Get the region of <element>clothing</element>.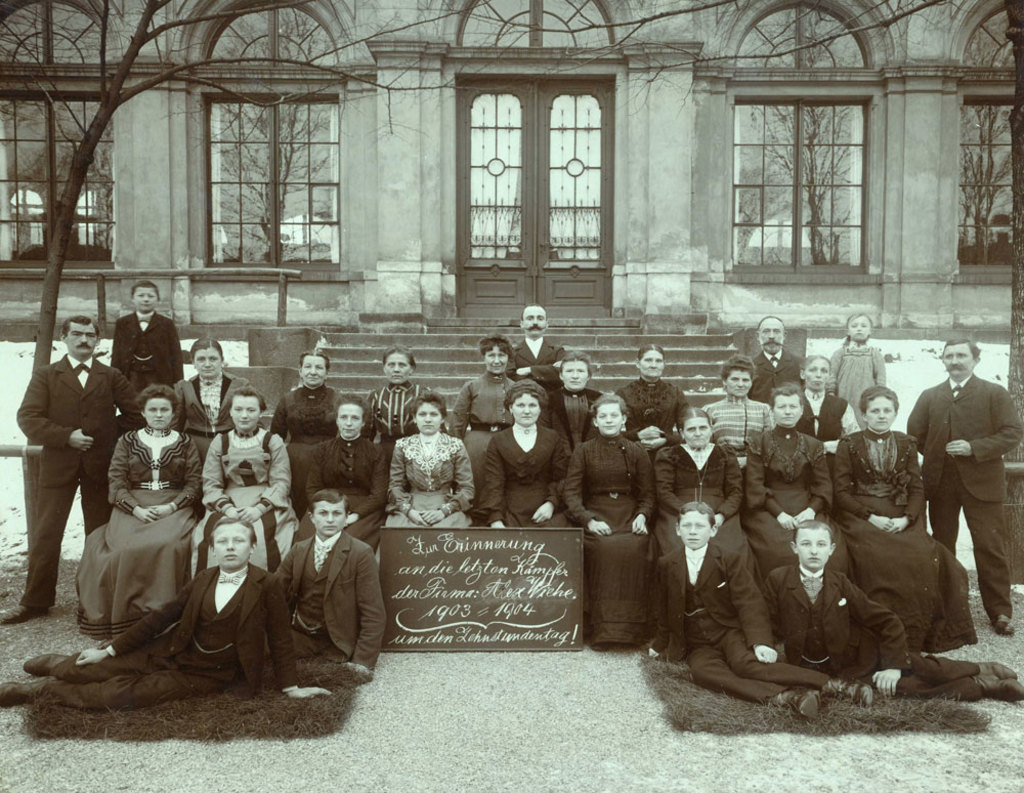
region(186, 433, 296, 592).
